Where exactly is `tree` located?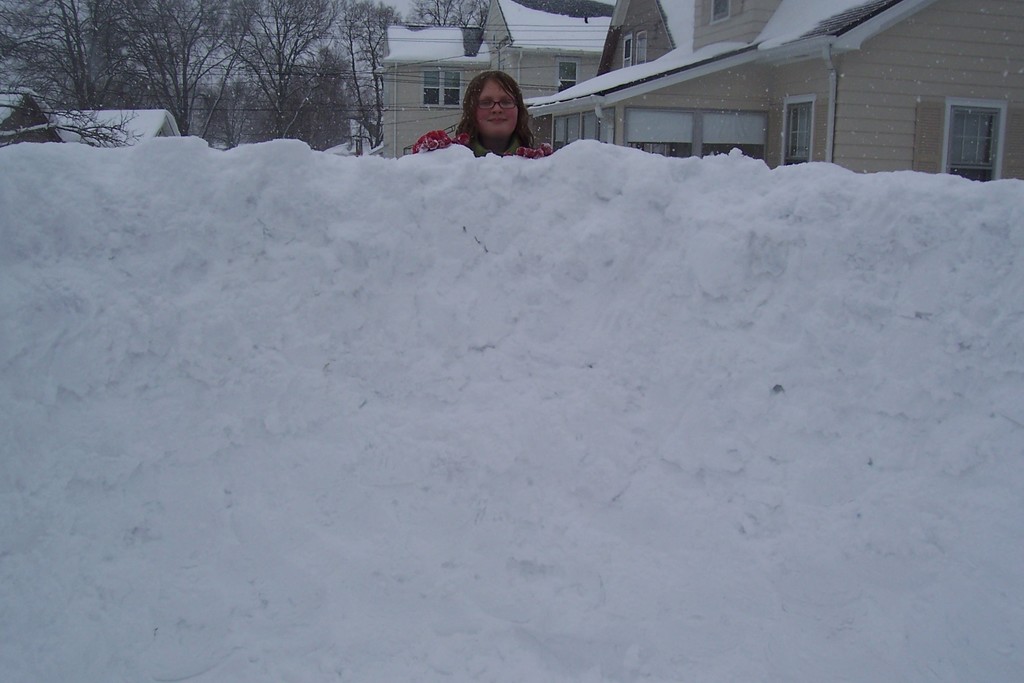
Its bounding box is Rect(202, 0, 328, 146).
